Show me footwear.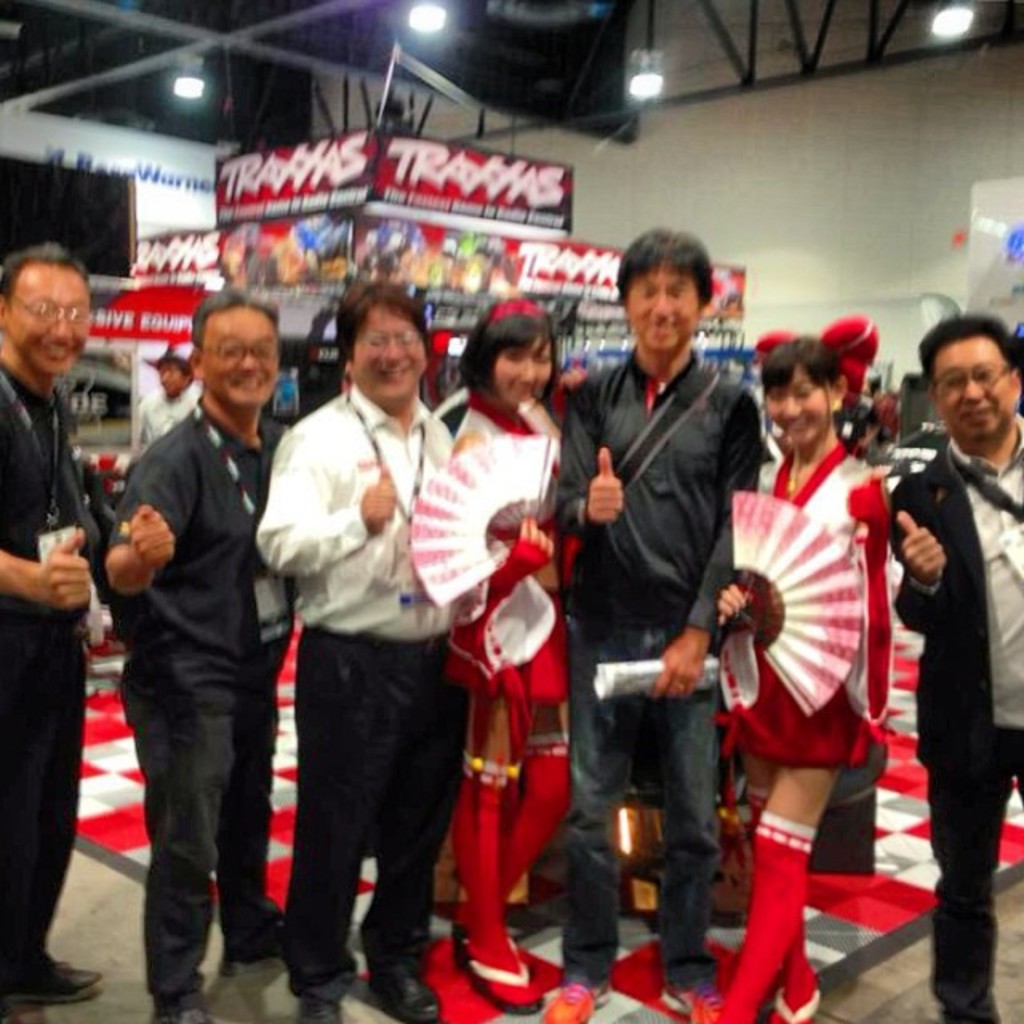
footwear is here: <region>774, 984, 829, 1022</region>.
